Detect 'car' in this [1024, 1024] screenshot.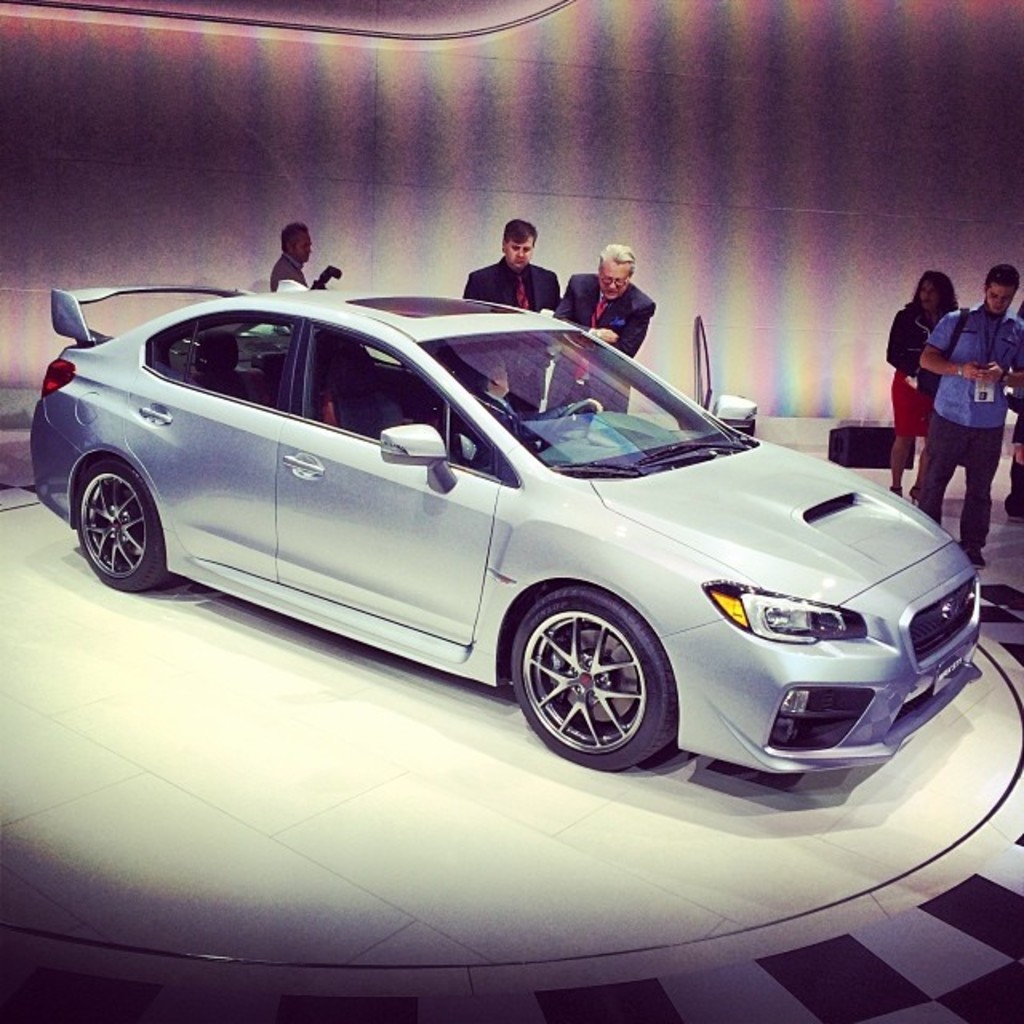
Detection: x1=40, y1=275, x2=989, y2=792.
